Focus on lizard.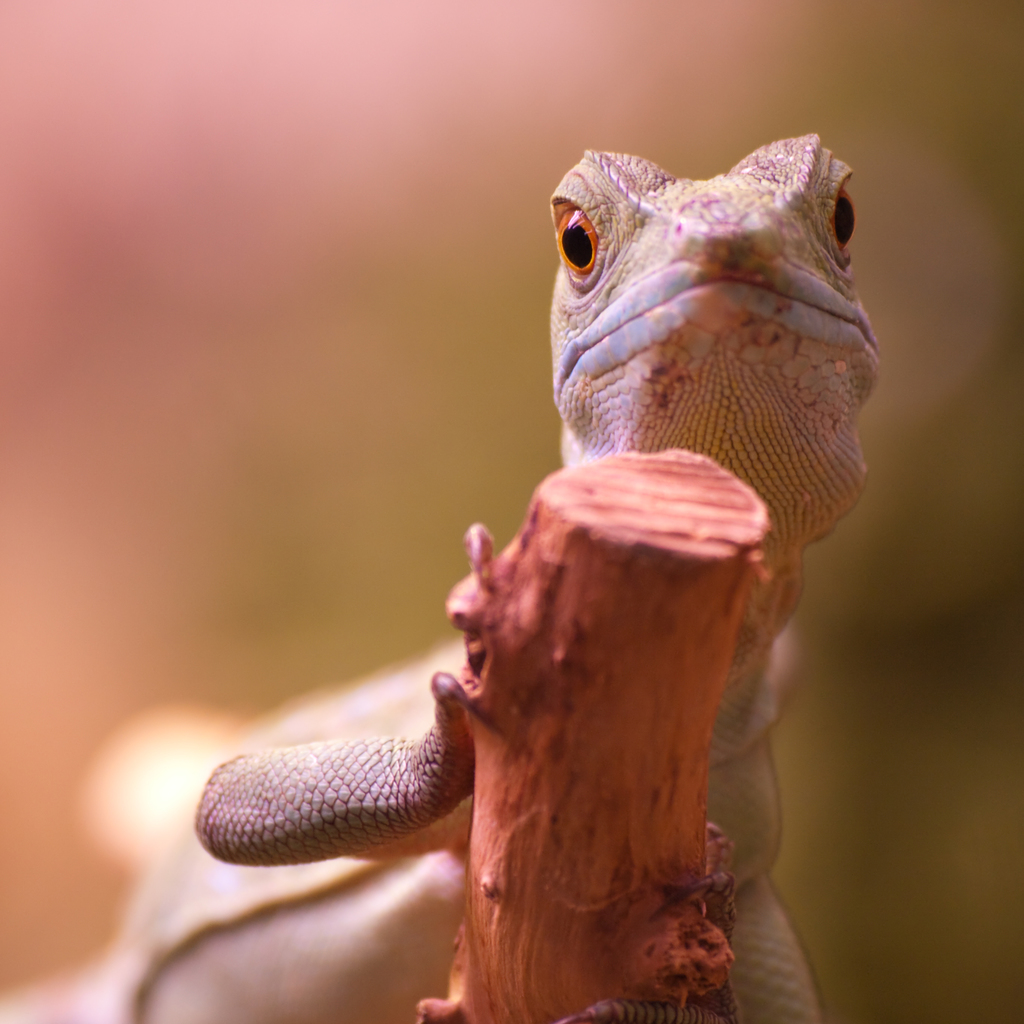
Focused at <bbox>115, 129, 875, 1019</bbox>.
